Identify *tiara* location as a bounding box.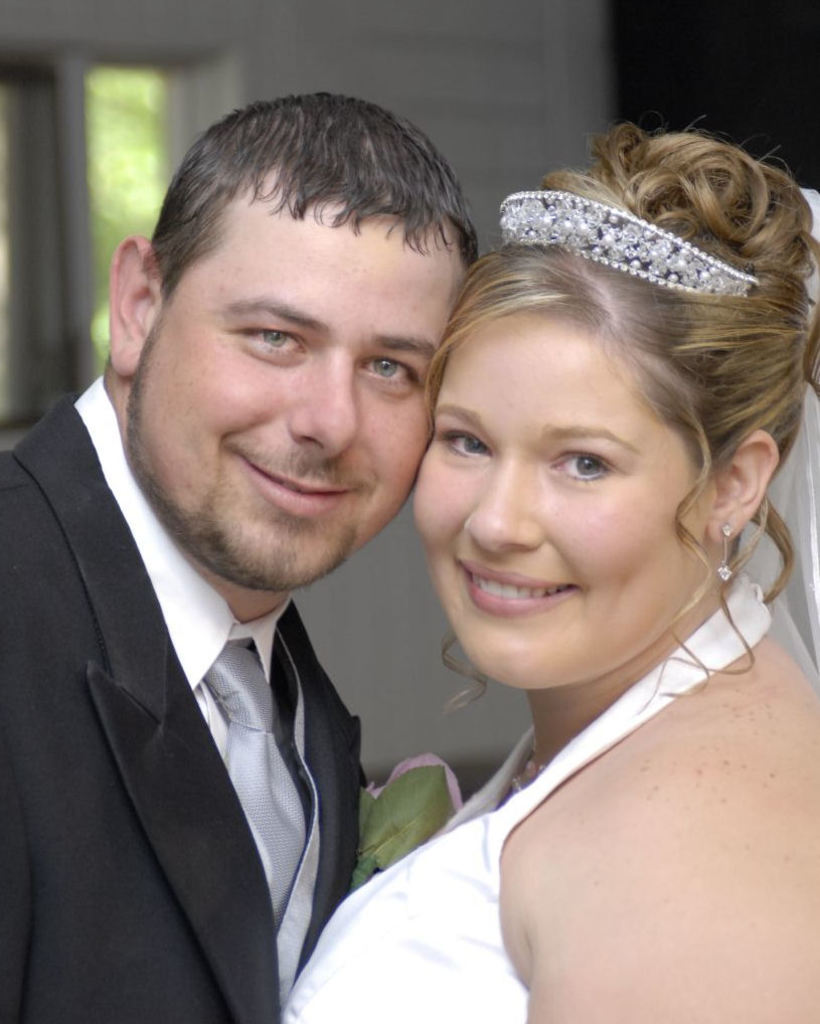
[left=497, top=188, right=759, bottom=297].
